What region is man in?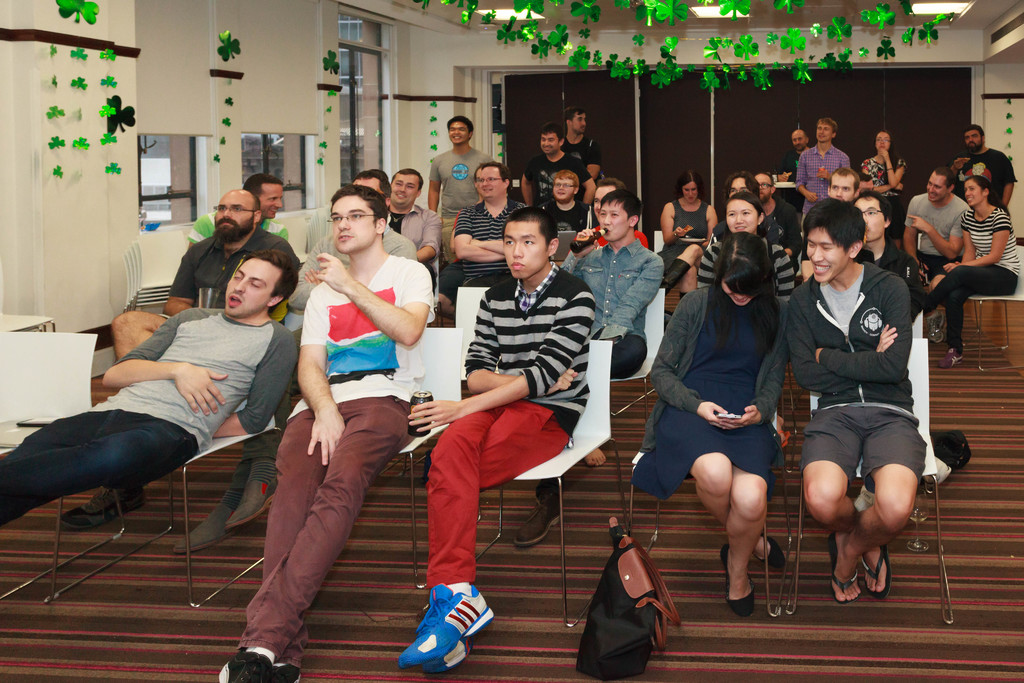
[515, 186, 666, 545].
